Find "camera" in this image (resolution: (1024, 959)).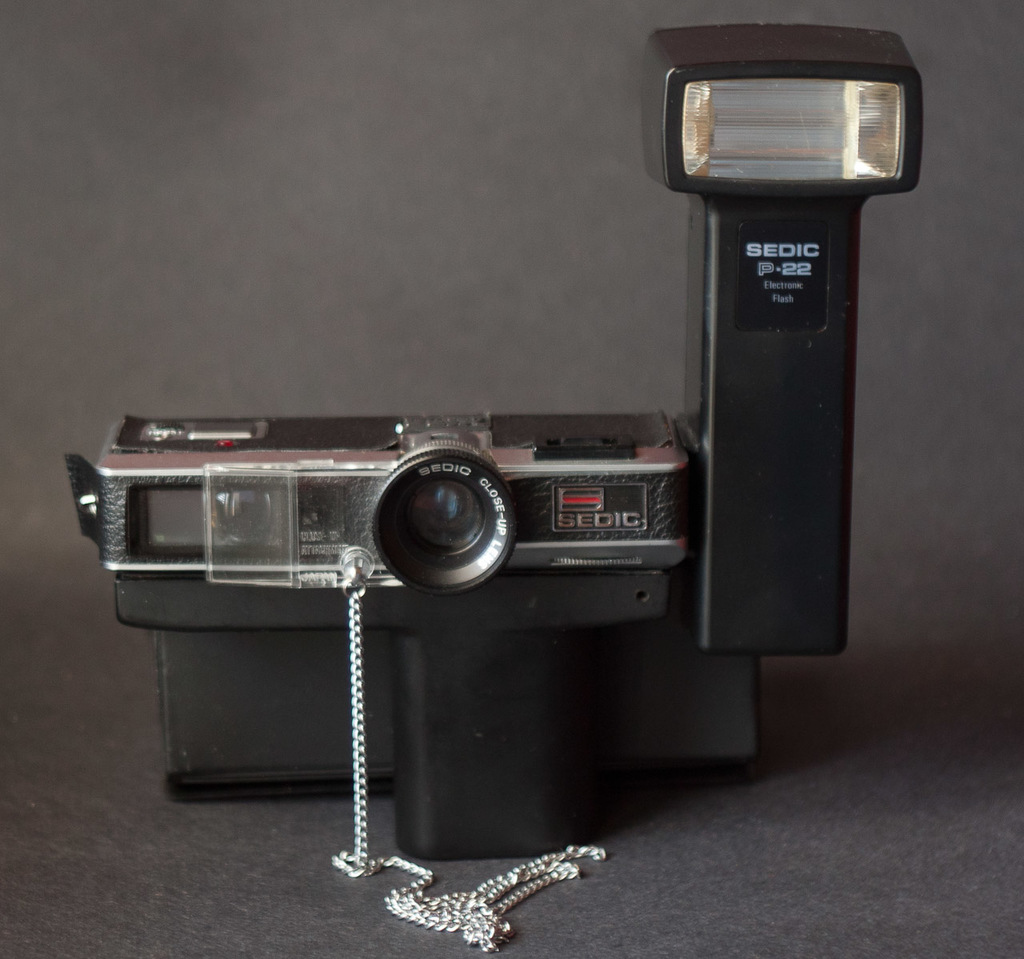
(87, 15, 927, 660).
